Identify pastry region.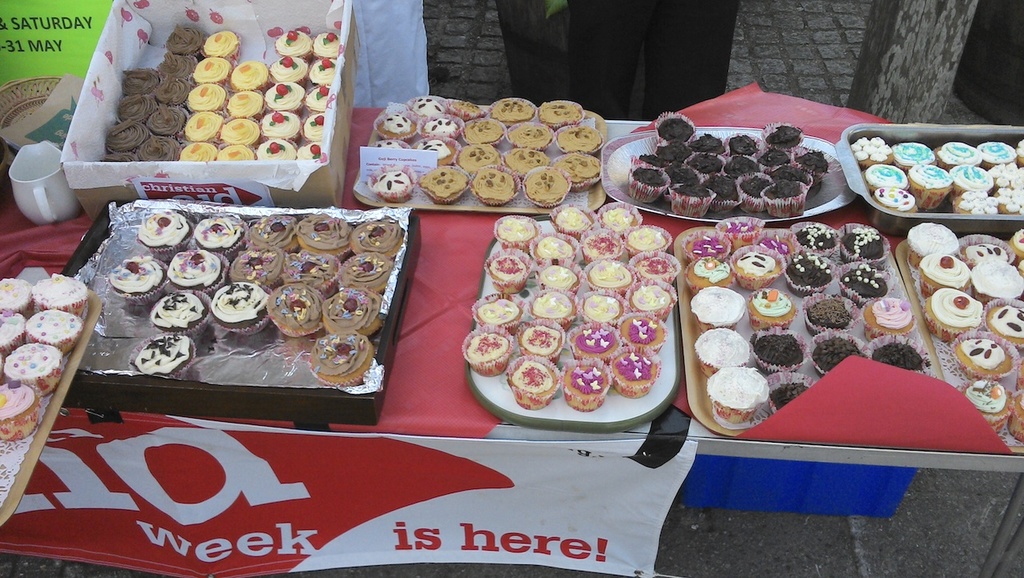
Region: [left=295, top=215, right=352, bottom=260].
